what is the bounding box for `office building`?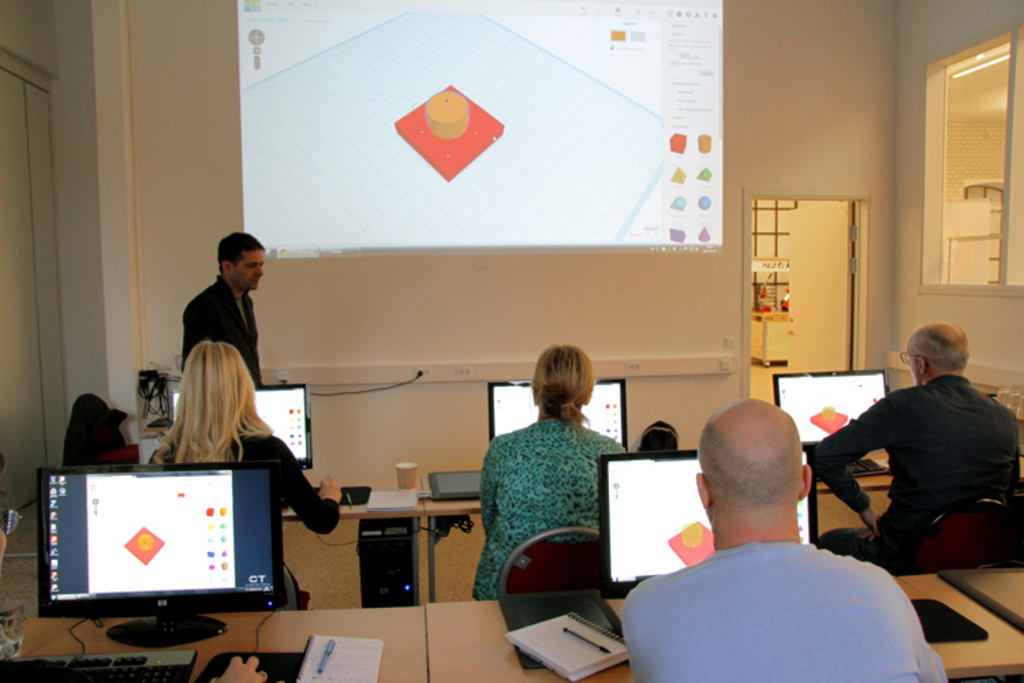
(14, 53, 986, 682).
